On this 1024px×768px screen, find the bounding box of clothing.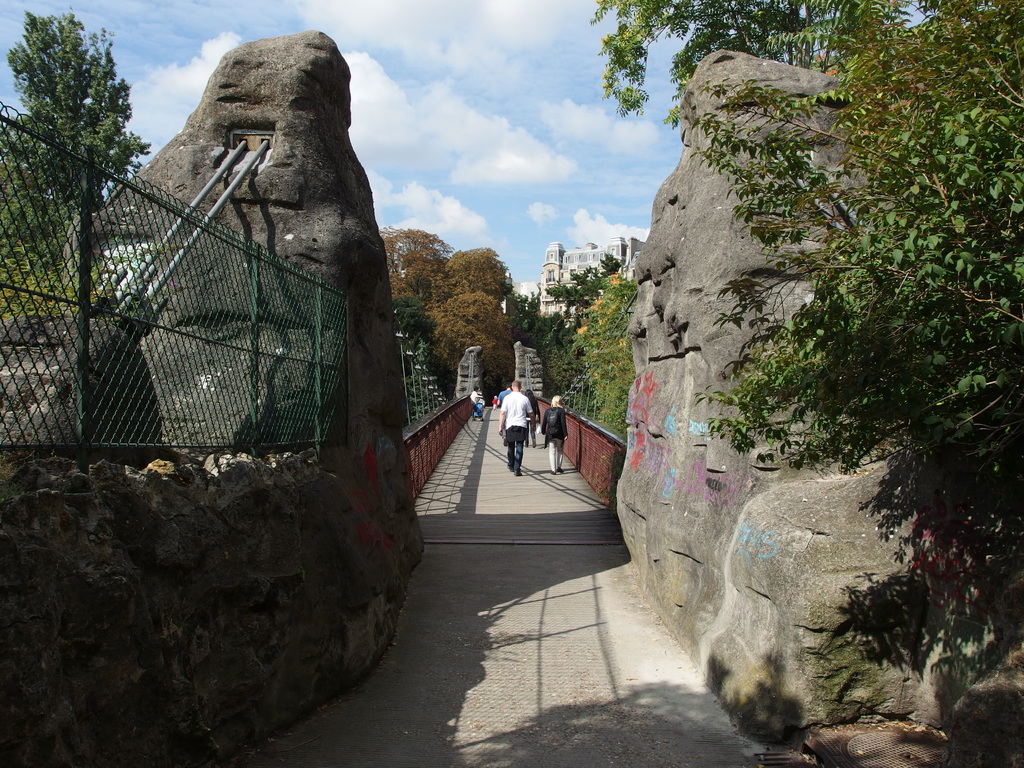
Bounding box: bbox=(498, 380, 535, 468).
